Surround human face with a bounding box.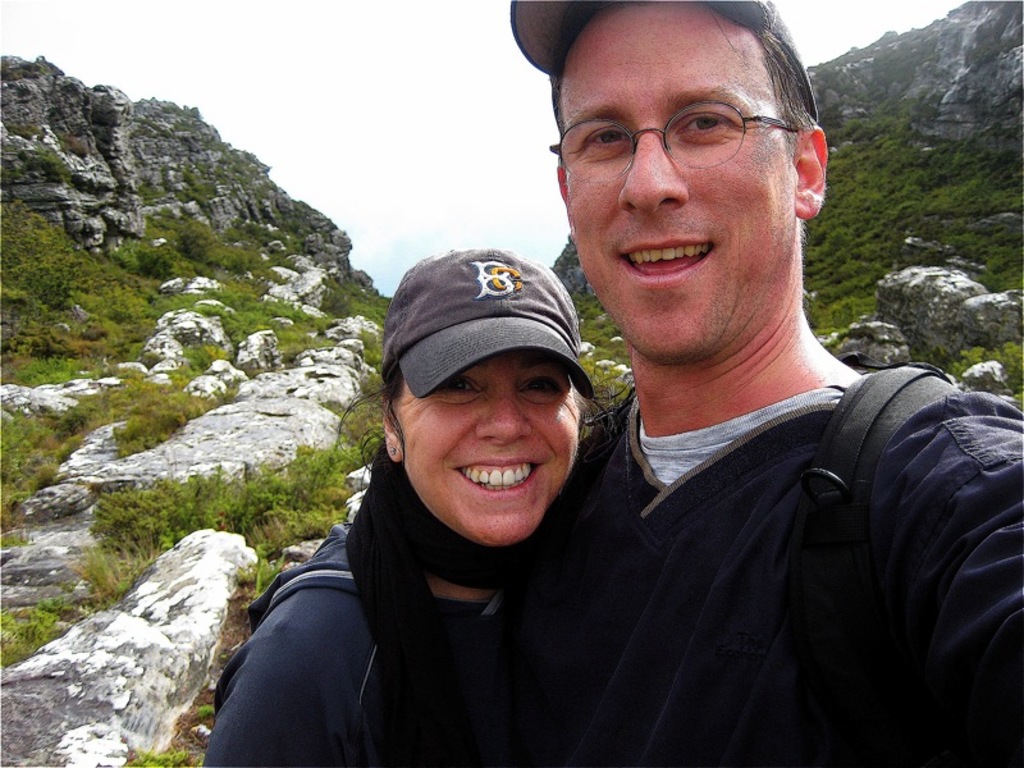
box(558, 1, 791, 357).
